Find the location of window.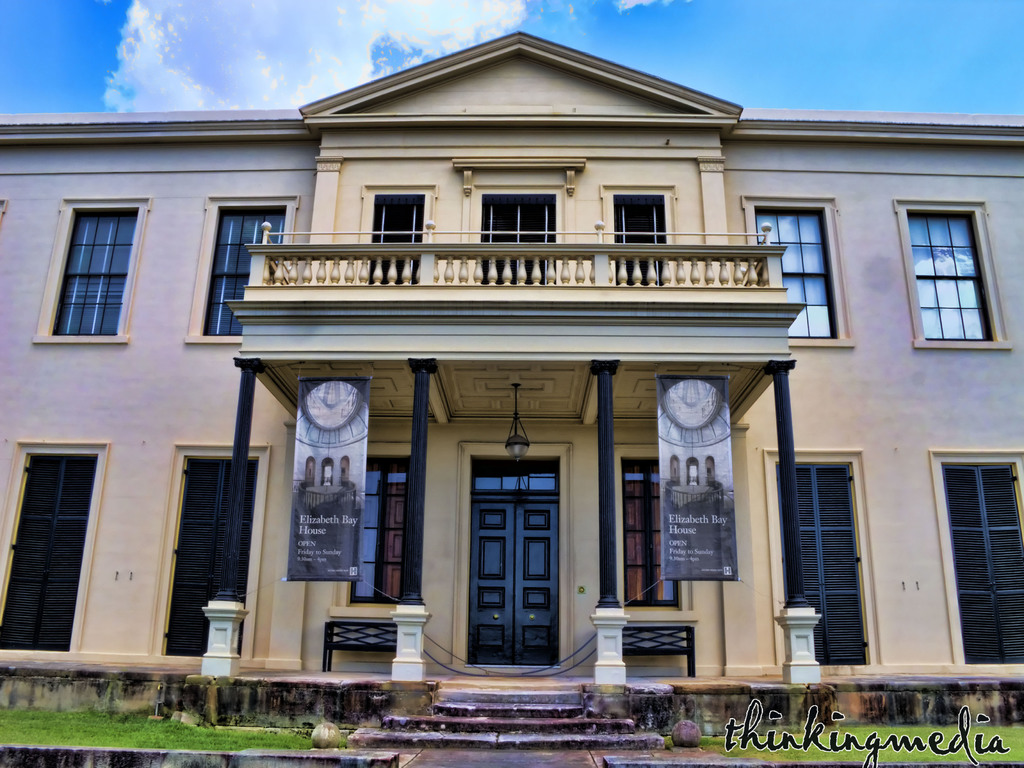
Location: region(624, 456, 684, 620).
